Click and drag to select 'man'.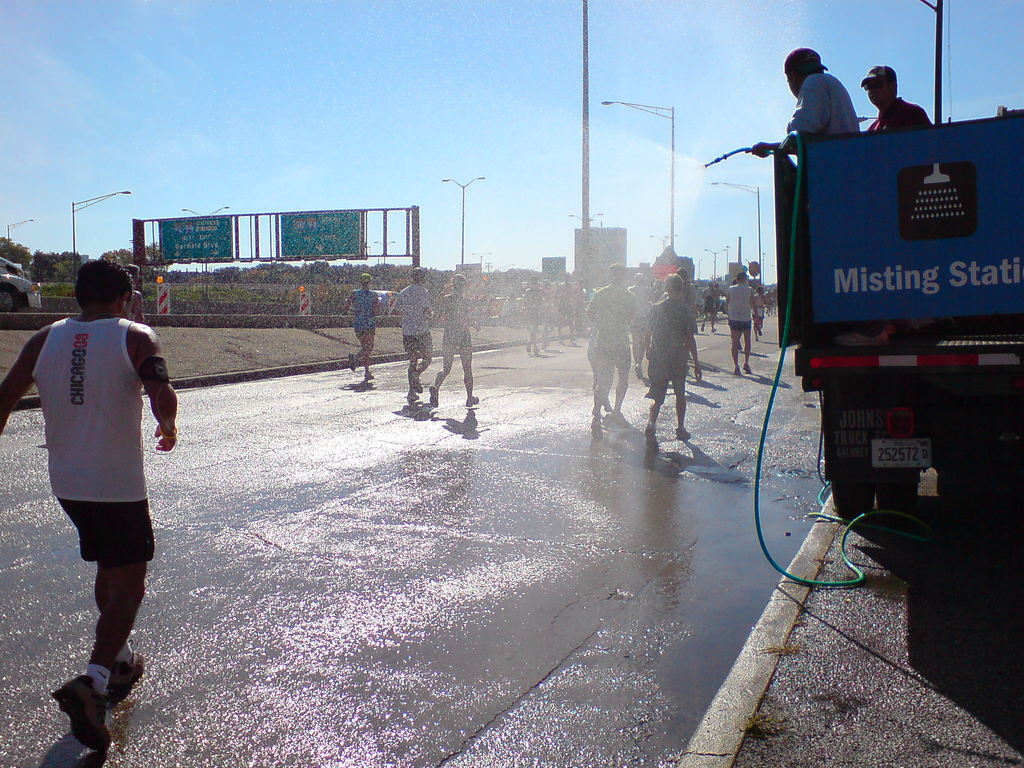
Selection: Rect(748, 45, 861, 168).
